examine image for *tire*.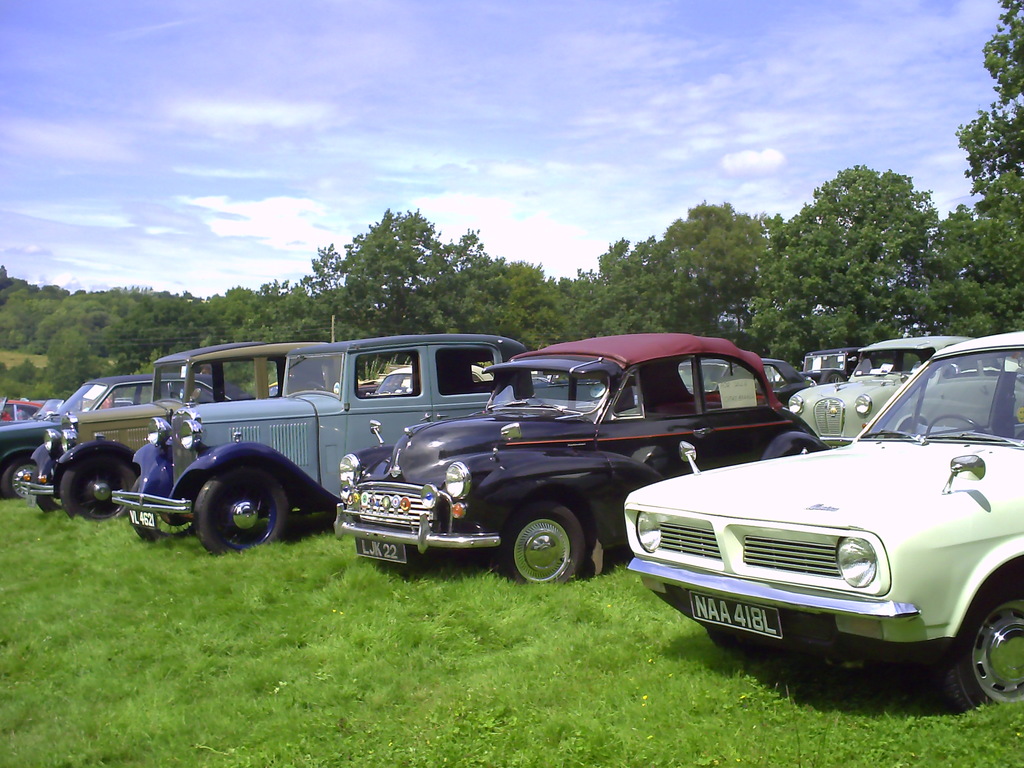
Examination result: BBox(132, 479, 198, 543).
